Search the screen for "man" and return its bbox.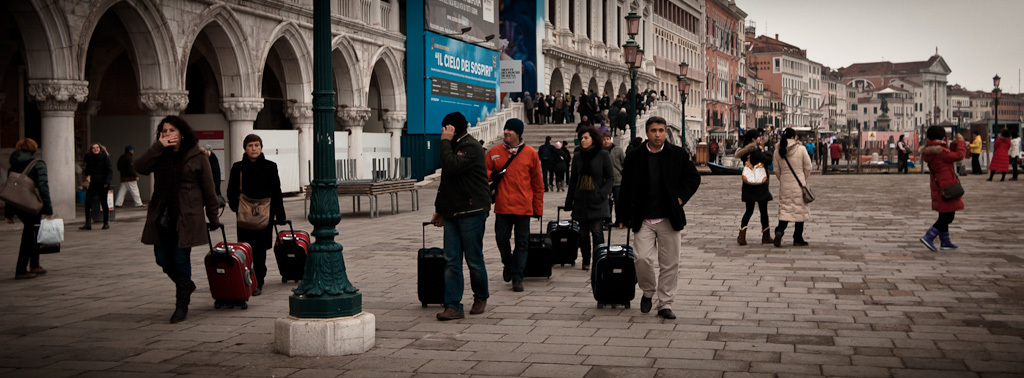
Found: (left=118, top=147, right=143, bottom=206).
